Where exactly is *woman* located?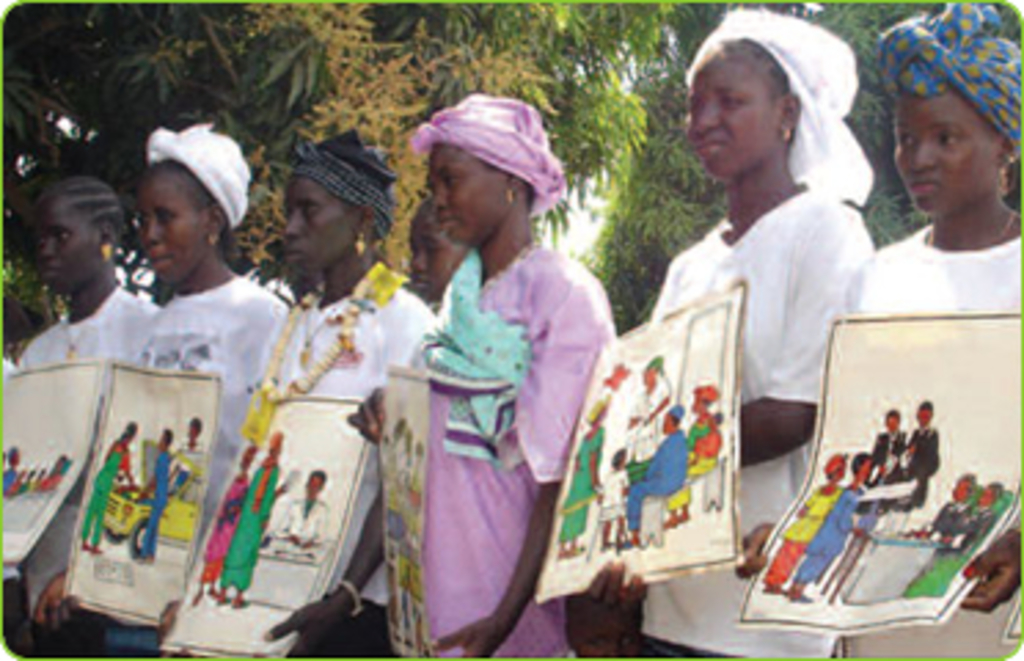
Its bounding box is (x1=72, y1=416, x2=138, y2=554).
